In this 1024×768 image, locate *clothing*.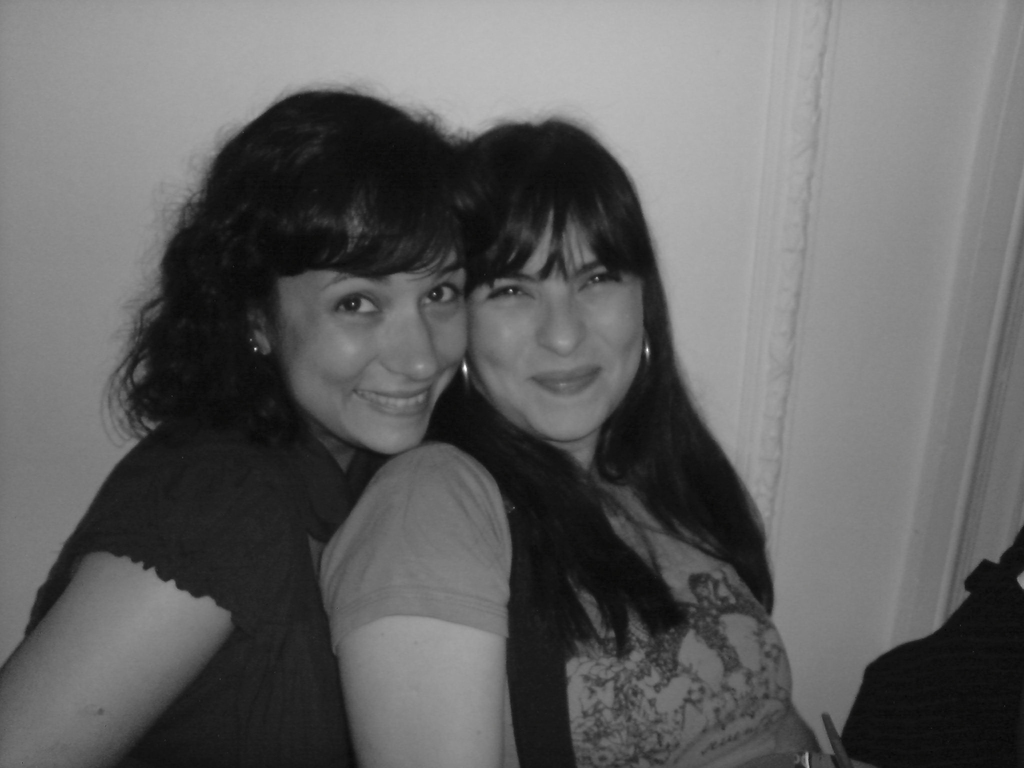
Bounding box: l=317, t=436, r=849, b=767.
